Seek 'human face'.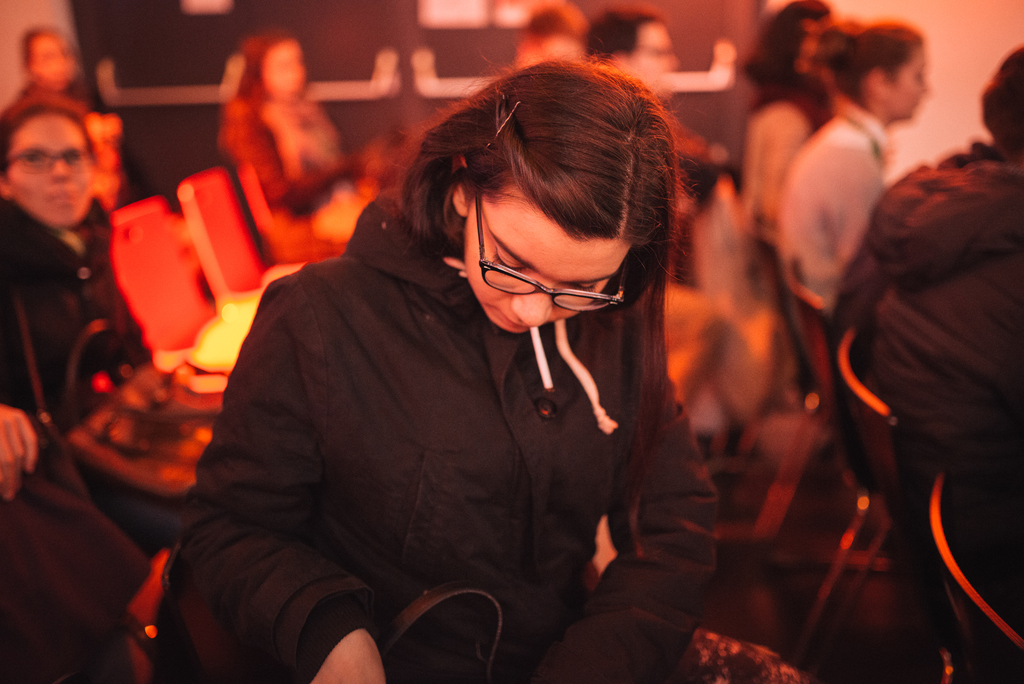
select_region(897, 44, 929, 127).
